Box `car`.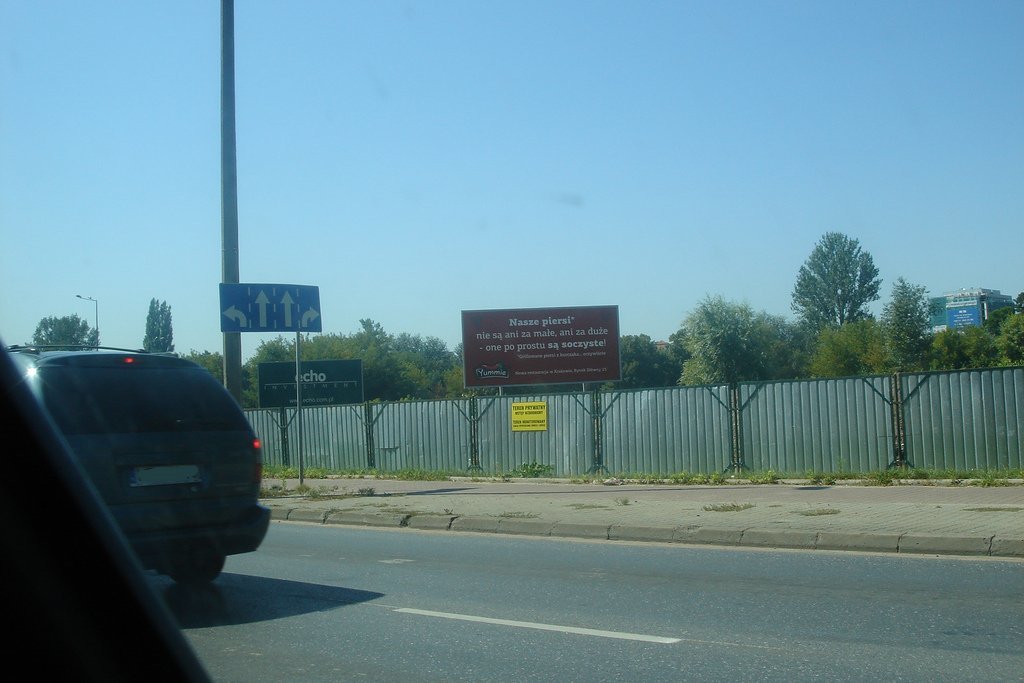
(5,340,275,590).
